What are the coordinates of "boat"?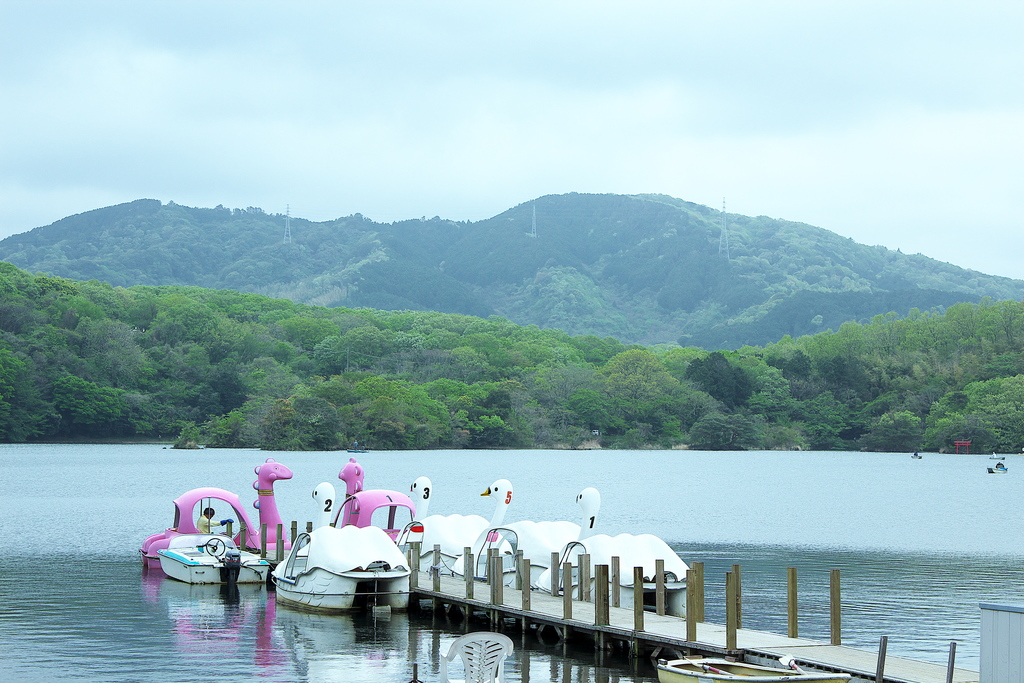
rect(535, 486, 696, 621).
